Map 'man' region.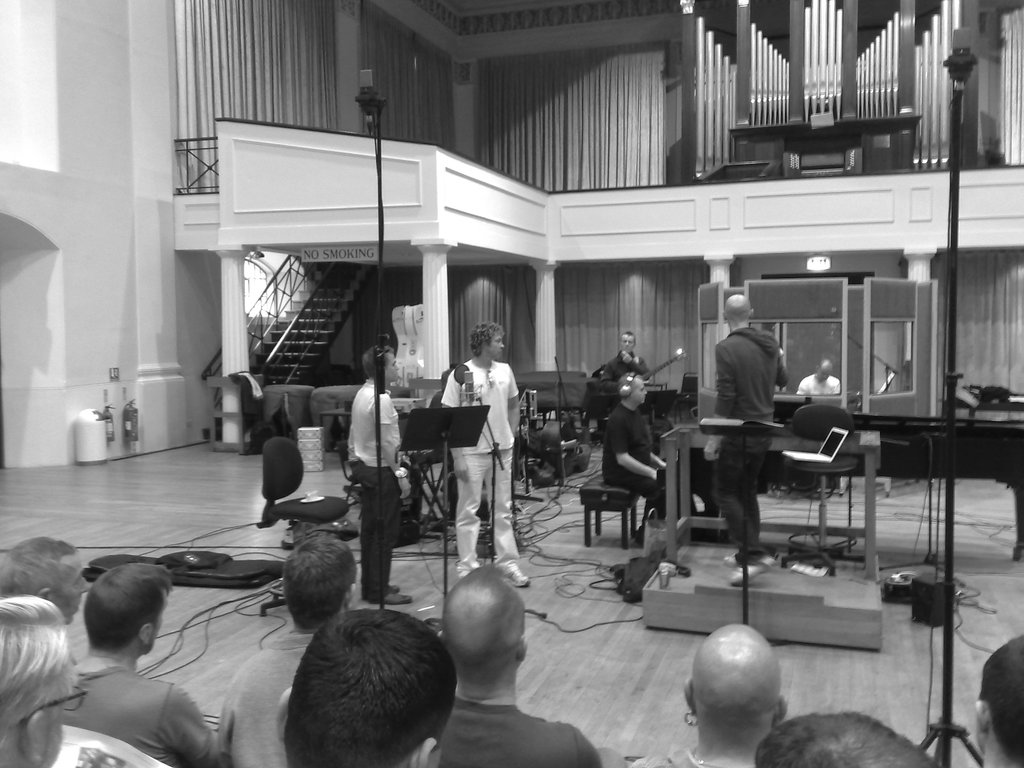
Mapped to locate(600, 333, 652, 383).
